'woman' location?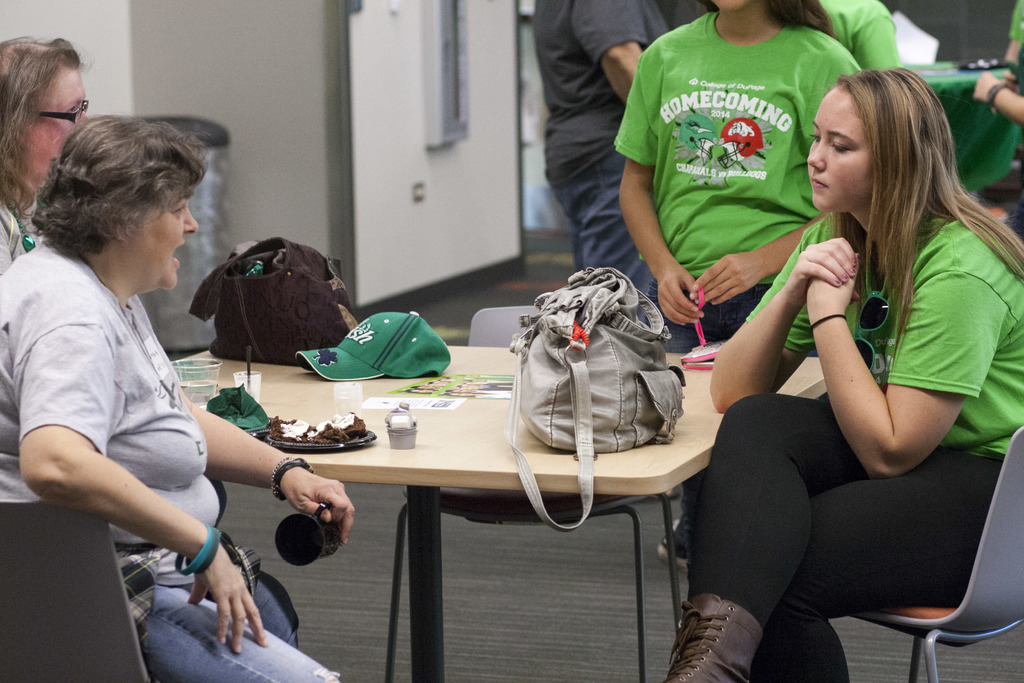
(757,63,1021,680)
